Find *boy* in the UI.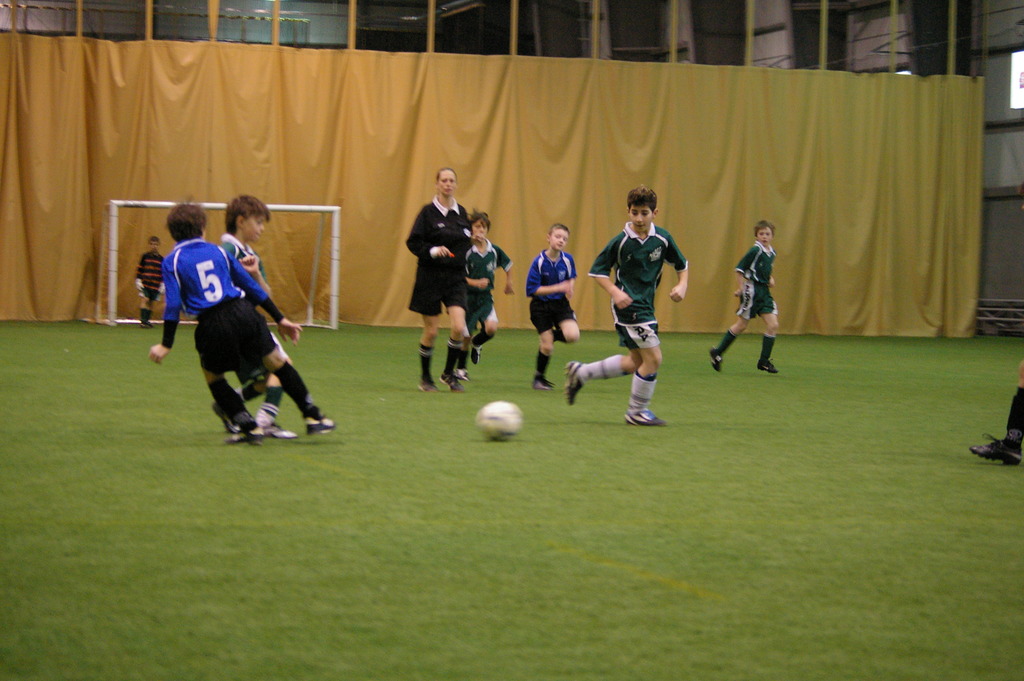
UI element at locate(717, 215, 804, 380).
